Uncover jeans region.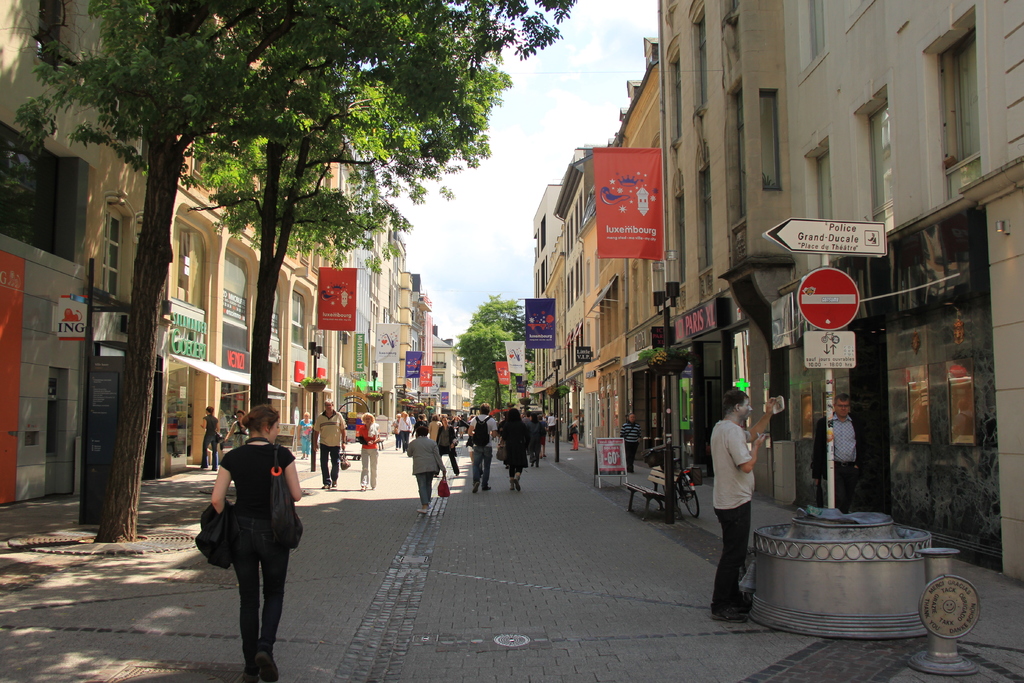
Uncovered: <region>545, 425, 557, 437</region>.
